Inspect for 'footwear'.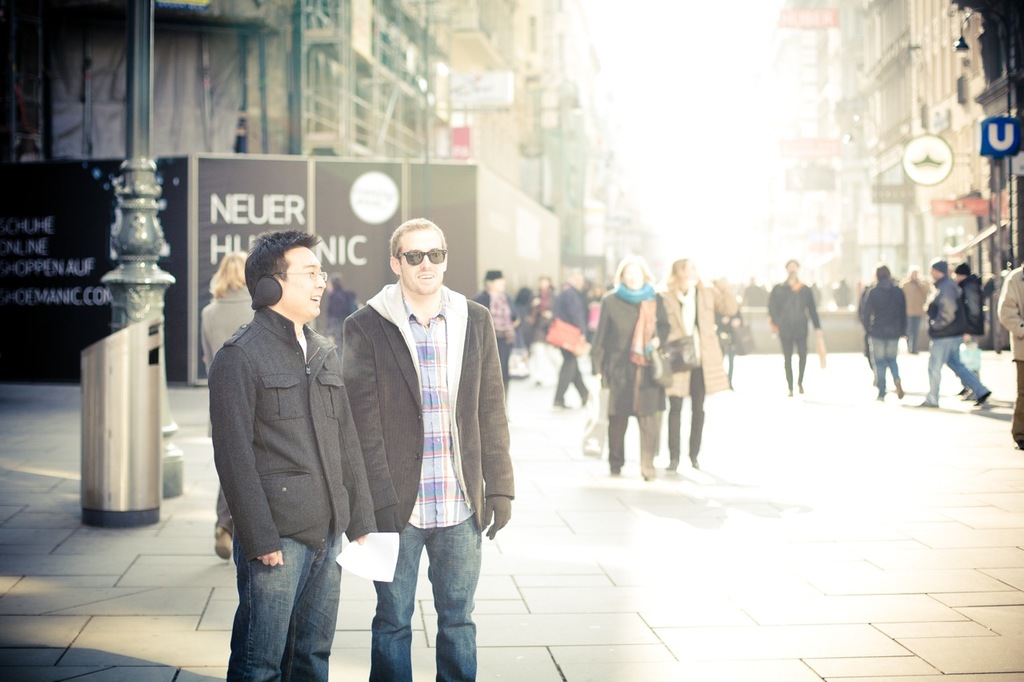
Inspection: <region>958, 385, 967, 394</region>.
